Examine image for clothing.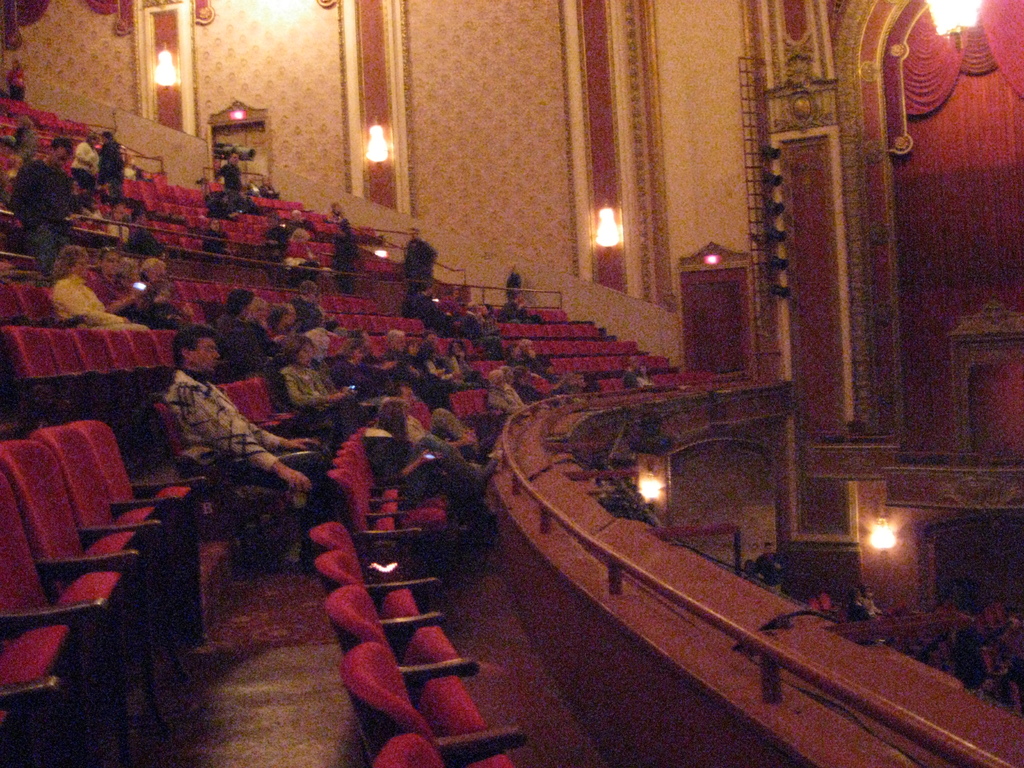
Examination result: [left=81, top=271, right=145, bottom=331].
